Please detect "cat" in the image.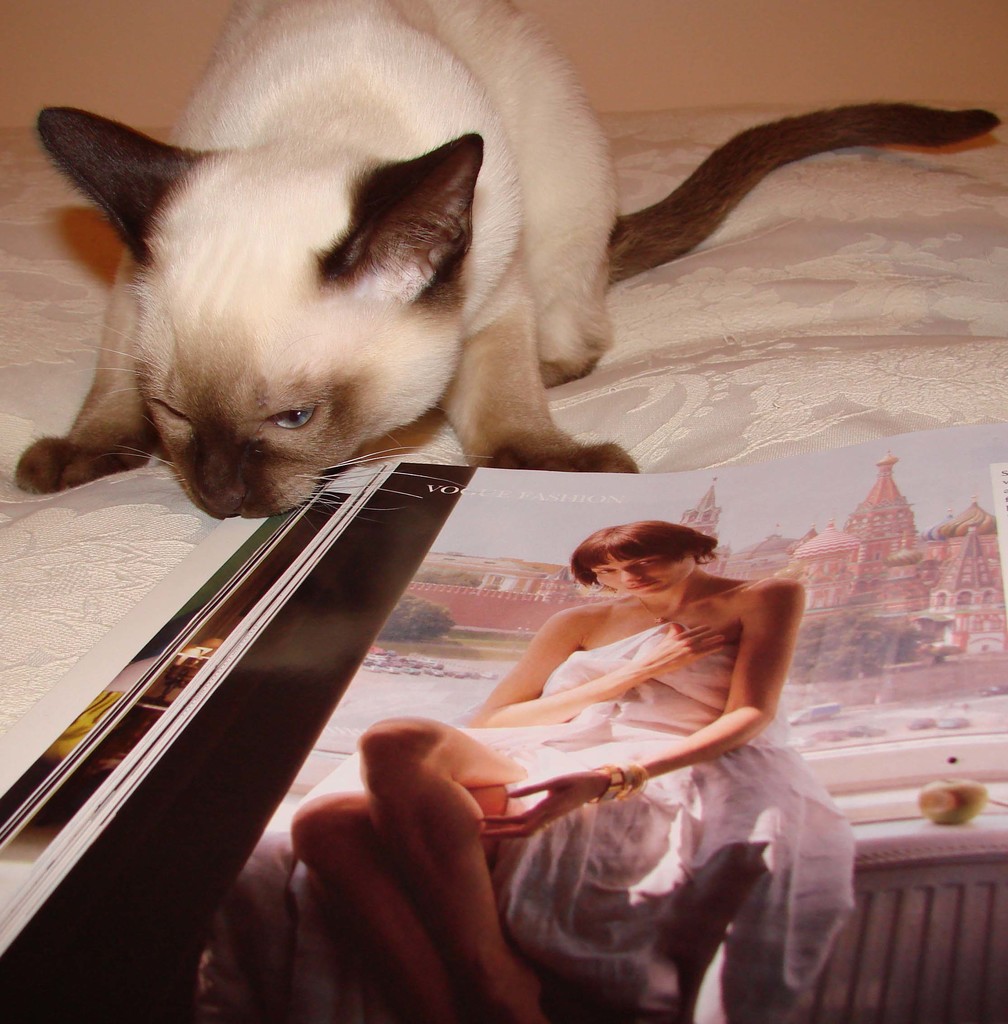
bbox=(27, 0, 1007, 534).
